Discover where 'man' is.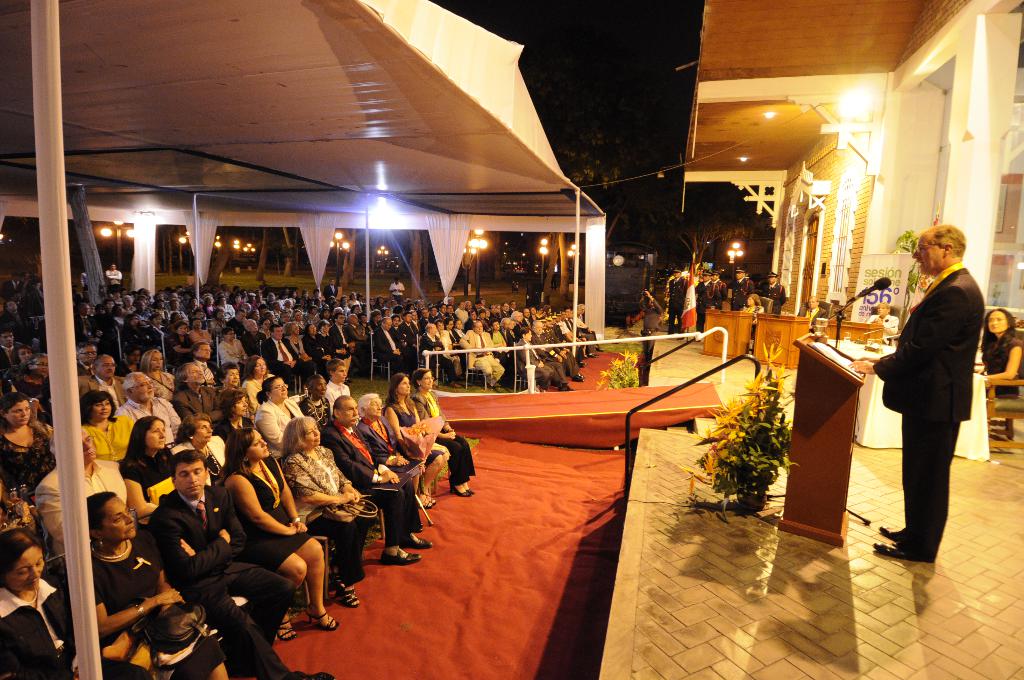
Discovered at <region>115, 371, 182, 445</region>.
